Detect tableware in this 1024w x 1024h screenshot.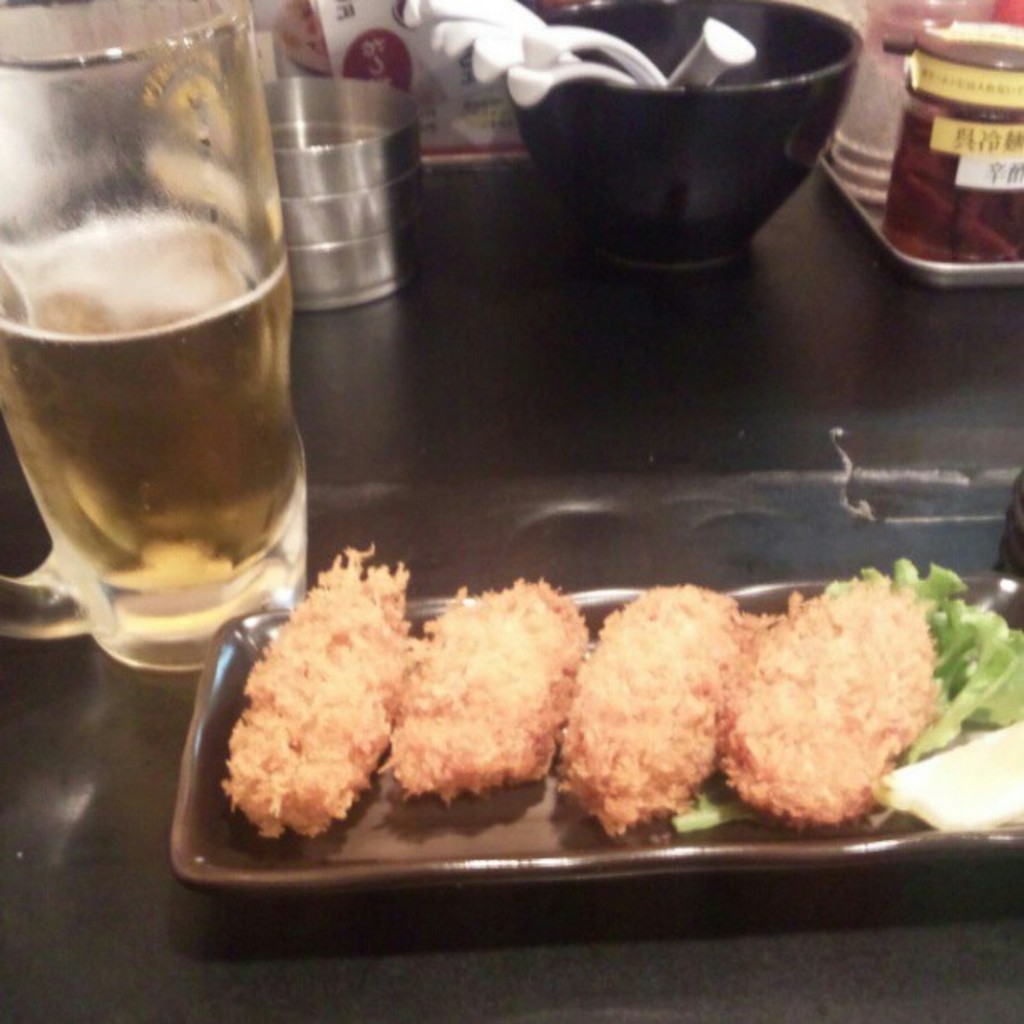
Detection: crop(812, 13, 1022, 298).
